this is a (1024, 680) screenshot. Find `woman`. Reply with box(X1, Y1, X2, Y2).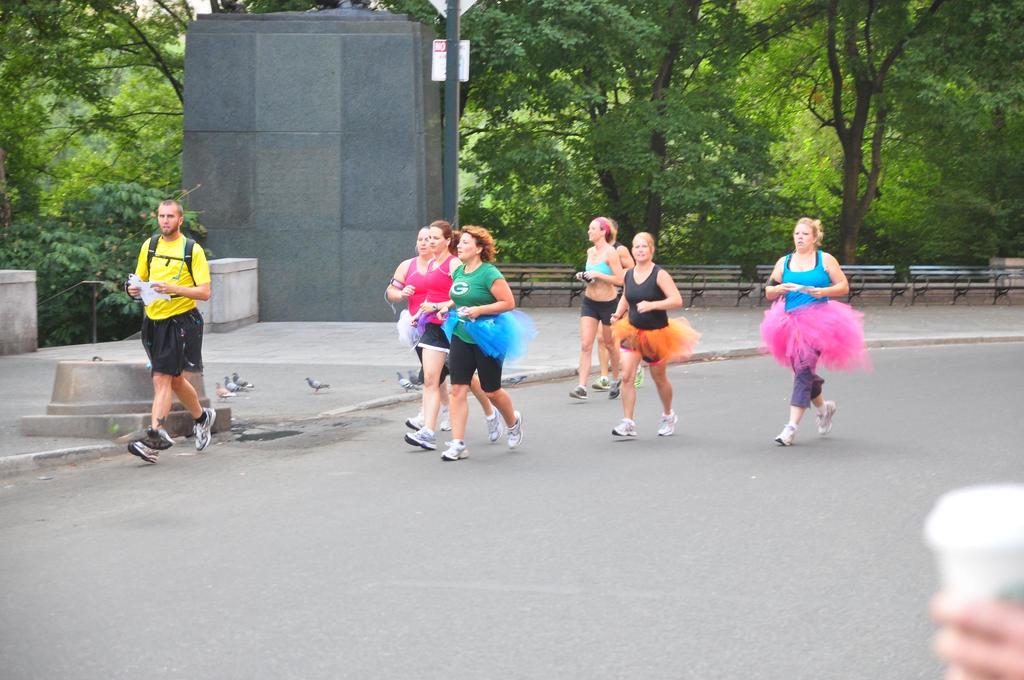
box(758, 218, 877, 448).
